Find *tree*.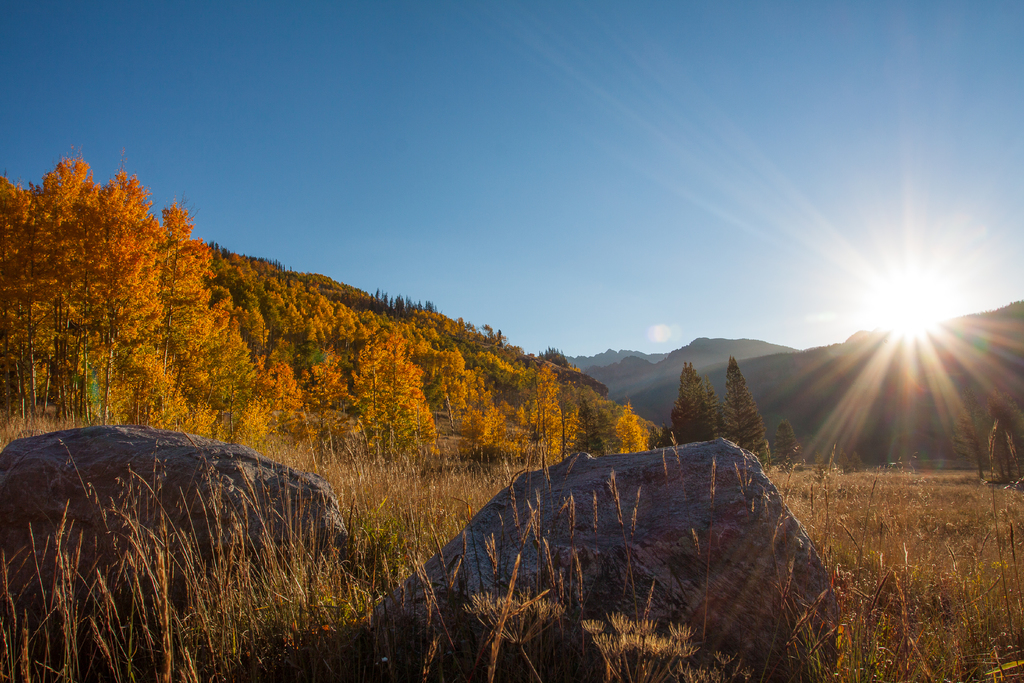
detection(952, 407, 993, 481).
